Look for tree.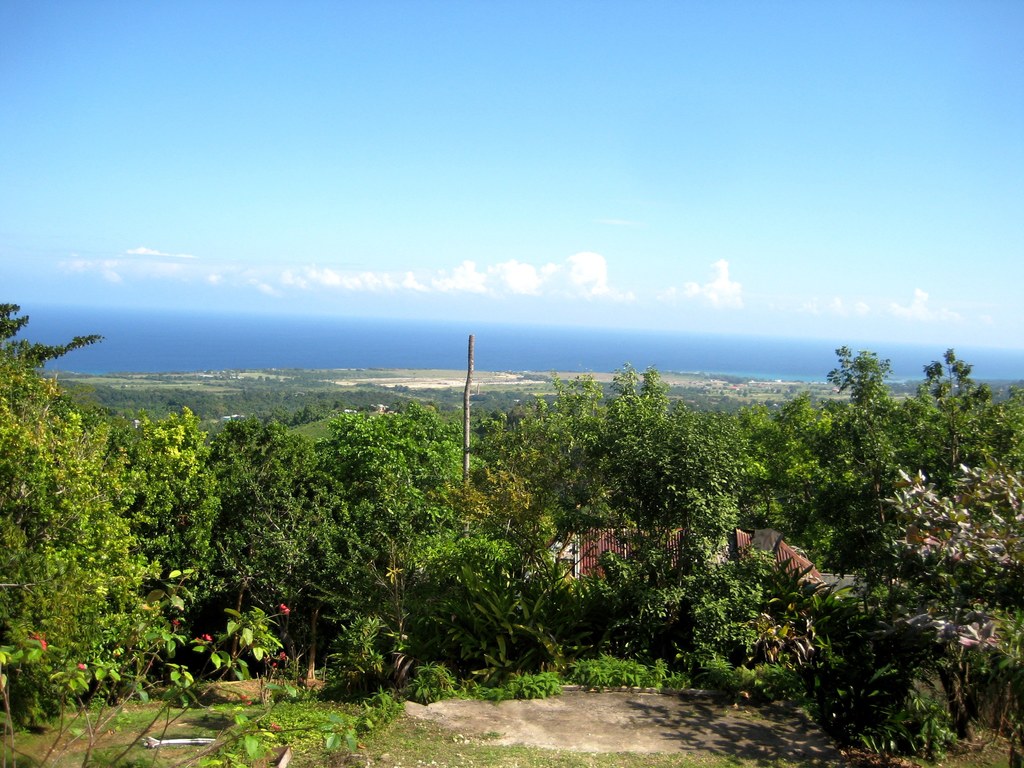
Found: <box>820,321,940,506</box>.
